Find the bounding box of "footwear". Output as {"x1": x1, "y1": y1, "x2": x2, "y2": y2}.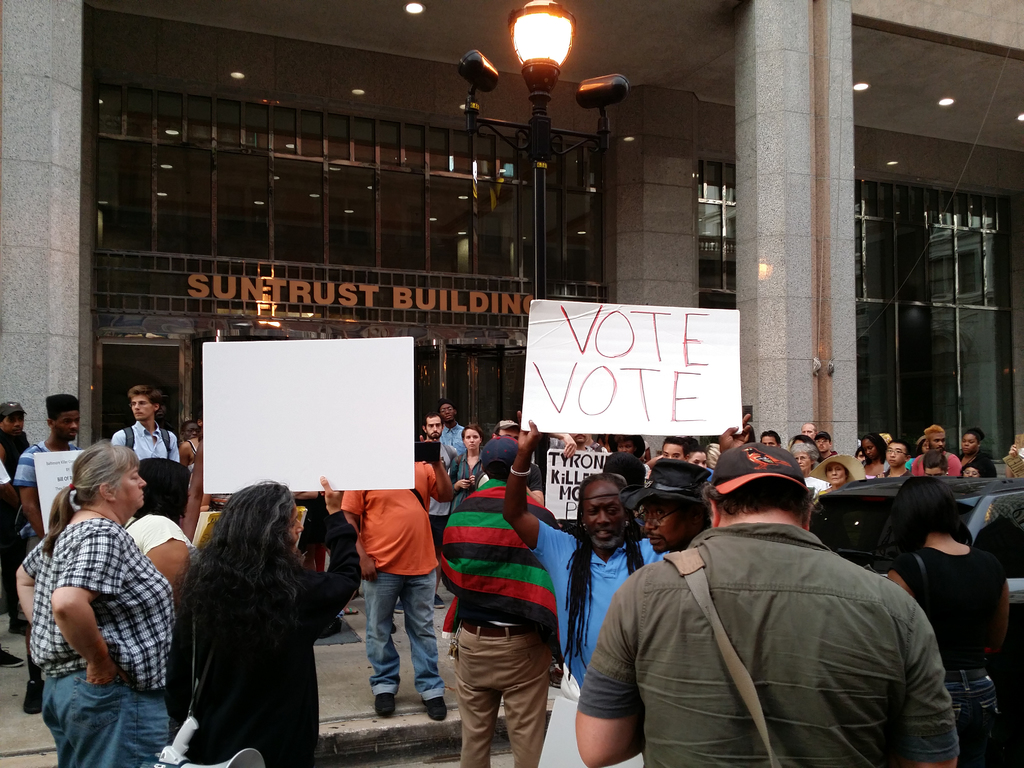
{"x1": 372, "y1": 693, "x2": 398, "y2": 721}.
